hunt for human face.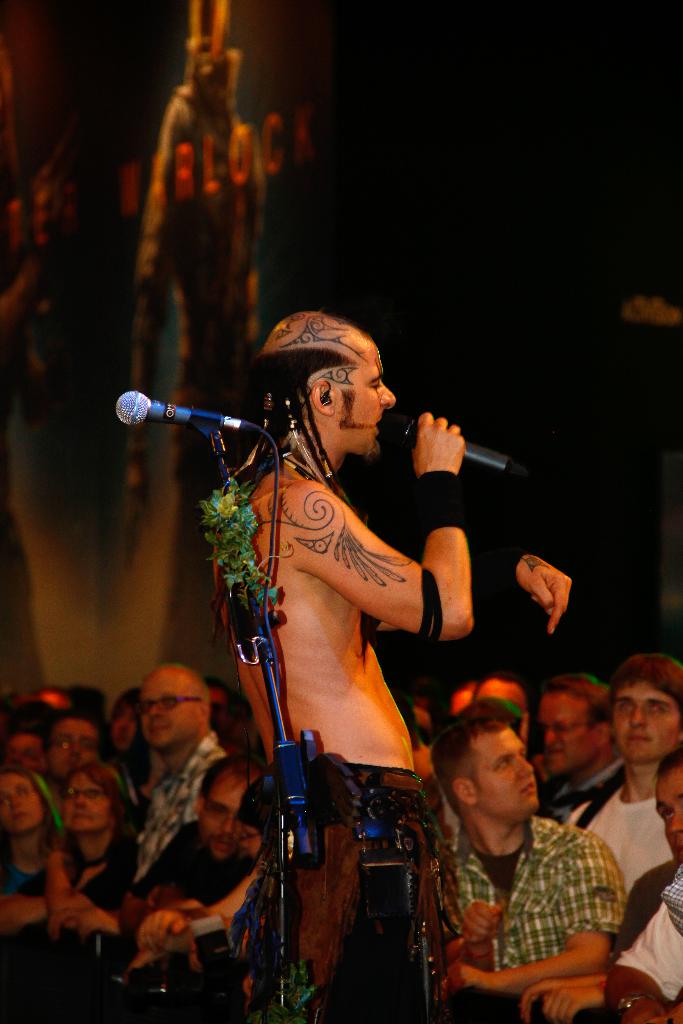
Hunted down at bbox=[468, 724, 541, 812].
